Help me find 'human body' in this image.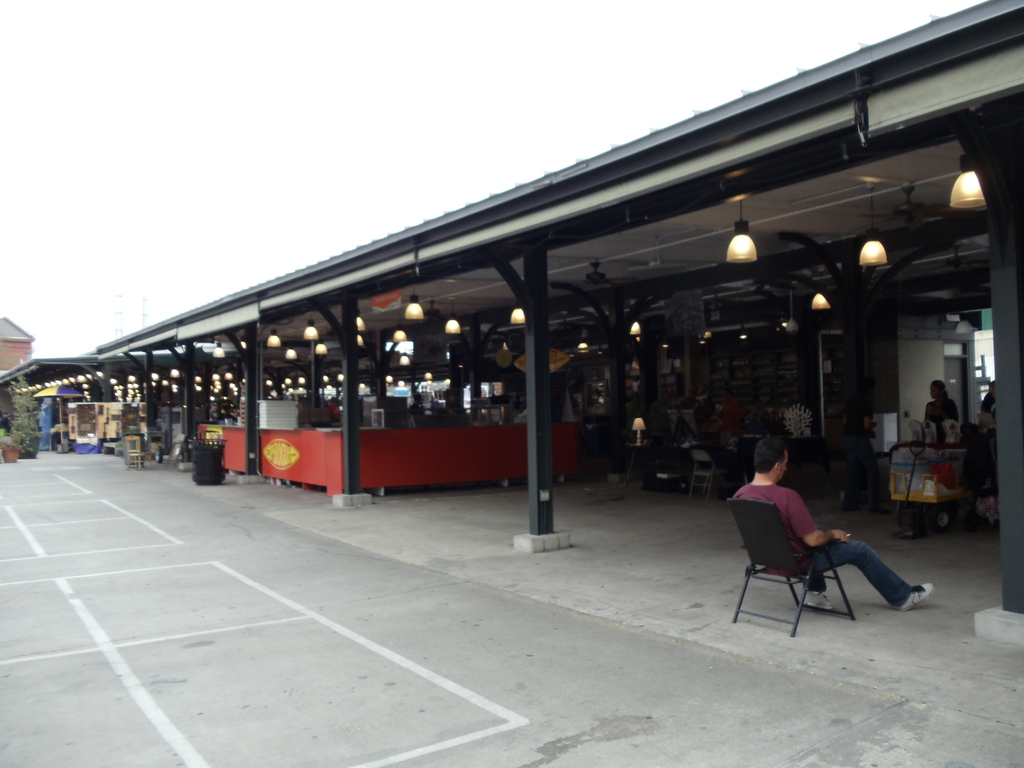
Found it: (925,373,955,426).
